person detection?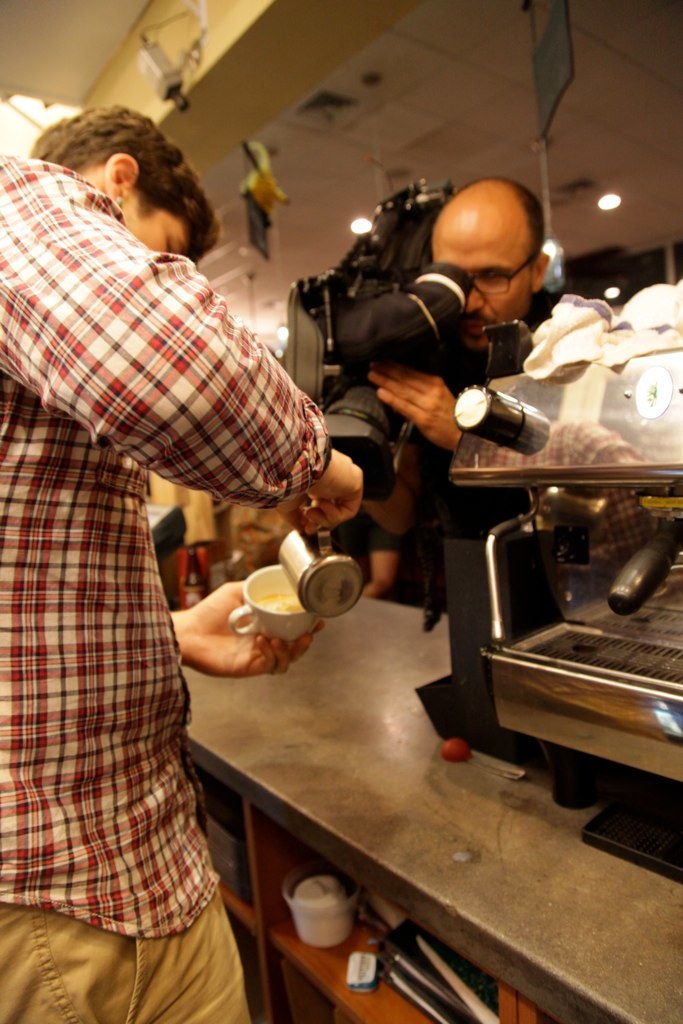
(367, 170, 582, 542)
